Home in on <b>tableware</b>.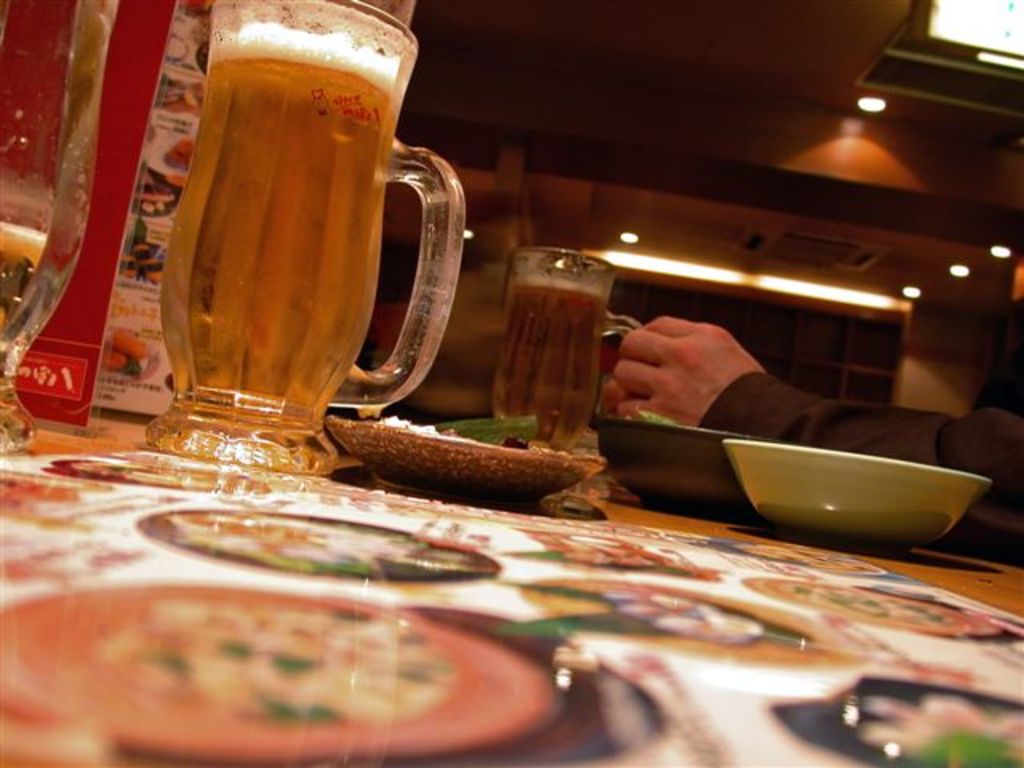
Homed in at 317 411 608 491.
